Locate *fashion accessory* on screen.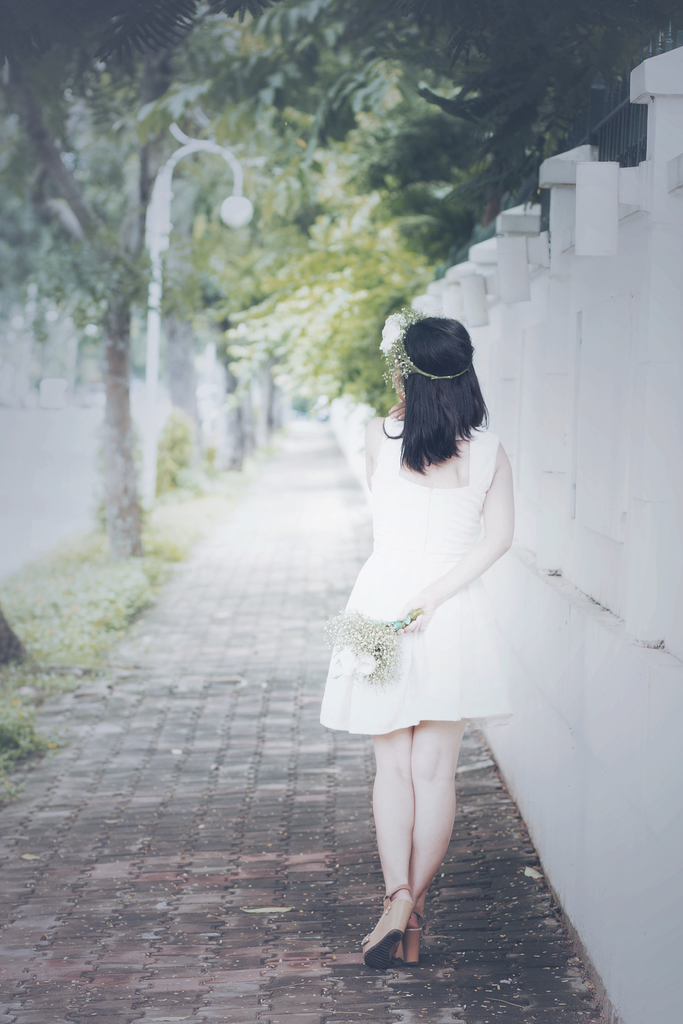
On screen at bbox=(393, 911, 422, 961).
